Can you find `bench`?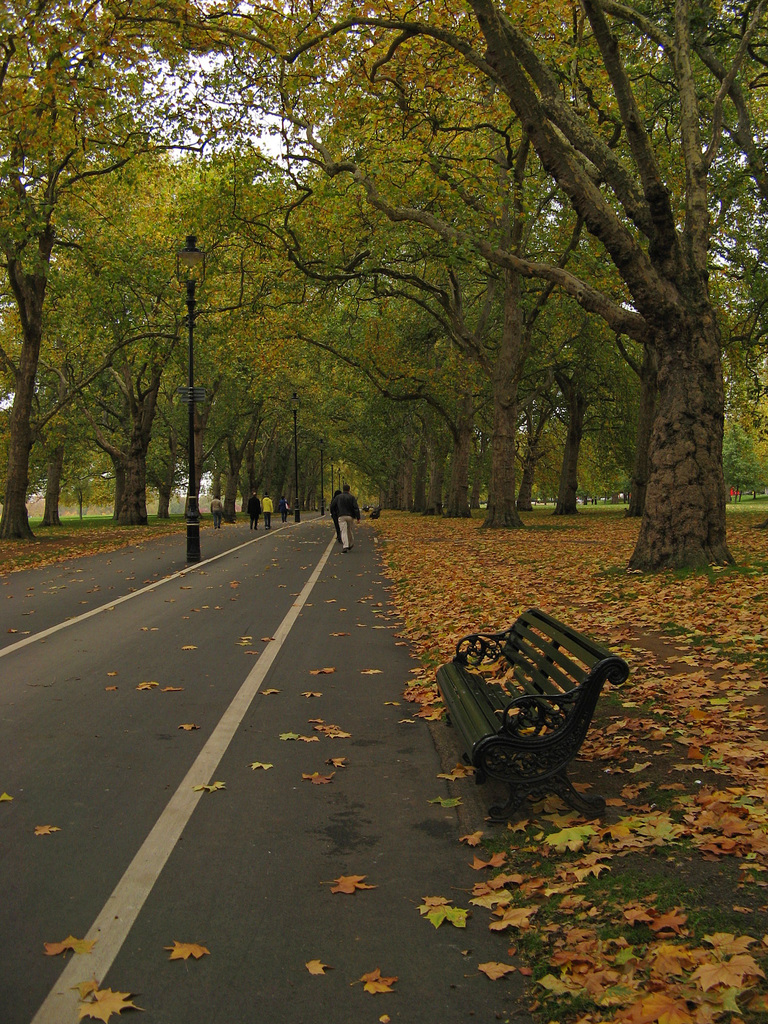
Yes, bounding box: crop(440, 588, 627, 810).
